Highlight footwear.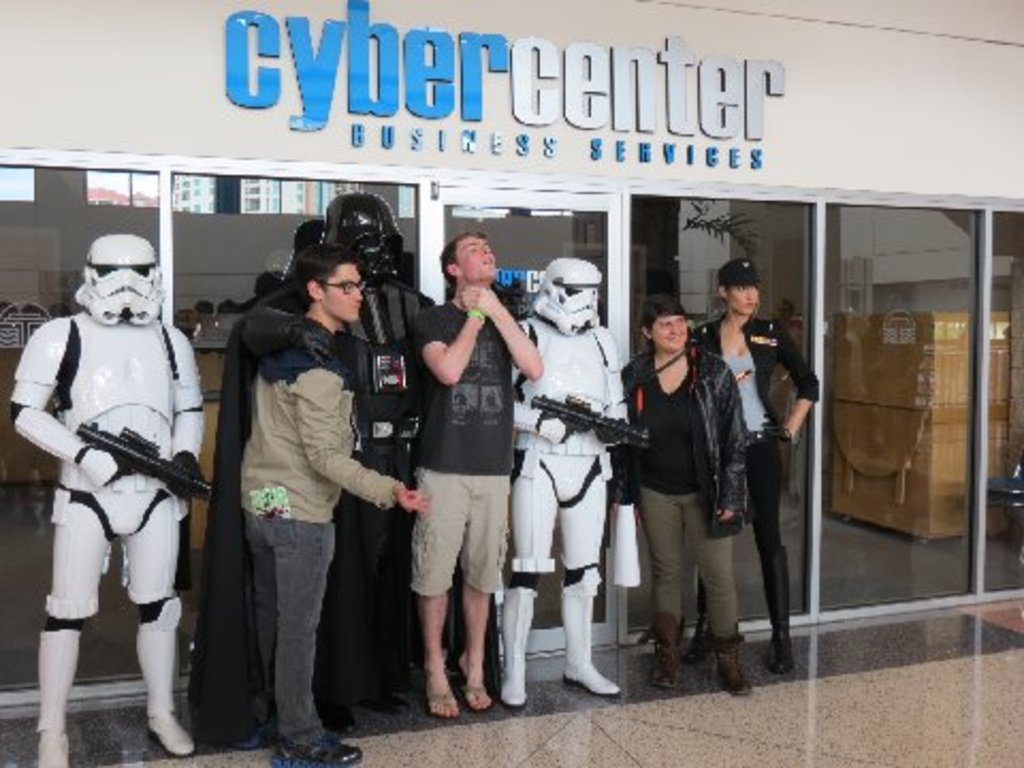
Highlighted region: [137,597,203,762].
